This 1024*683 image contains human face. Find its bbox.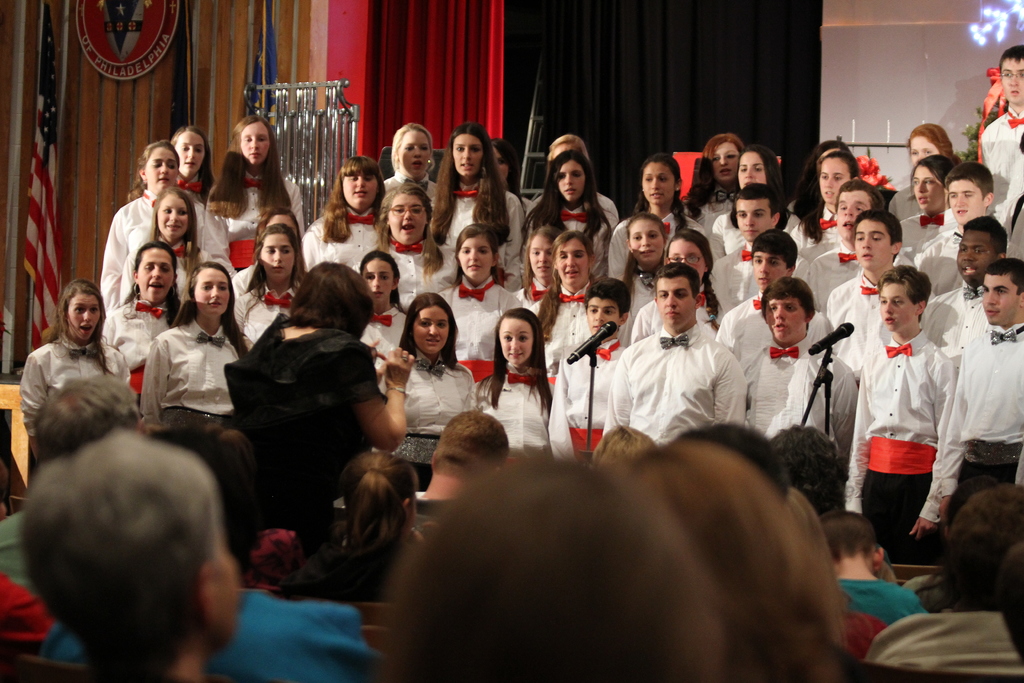
{"left": 655, "top": 277, "right": 697, "bottom": 325}.
